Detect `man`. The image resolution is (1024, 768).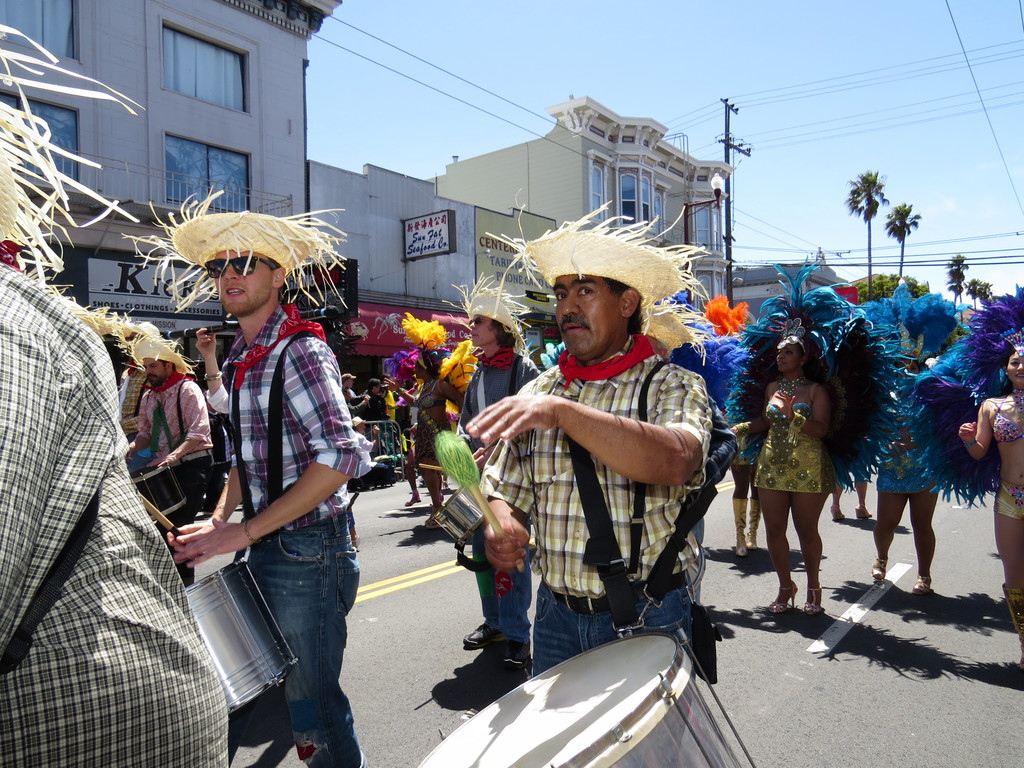
<box>343,388,368,420</box>.
